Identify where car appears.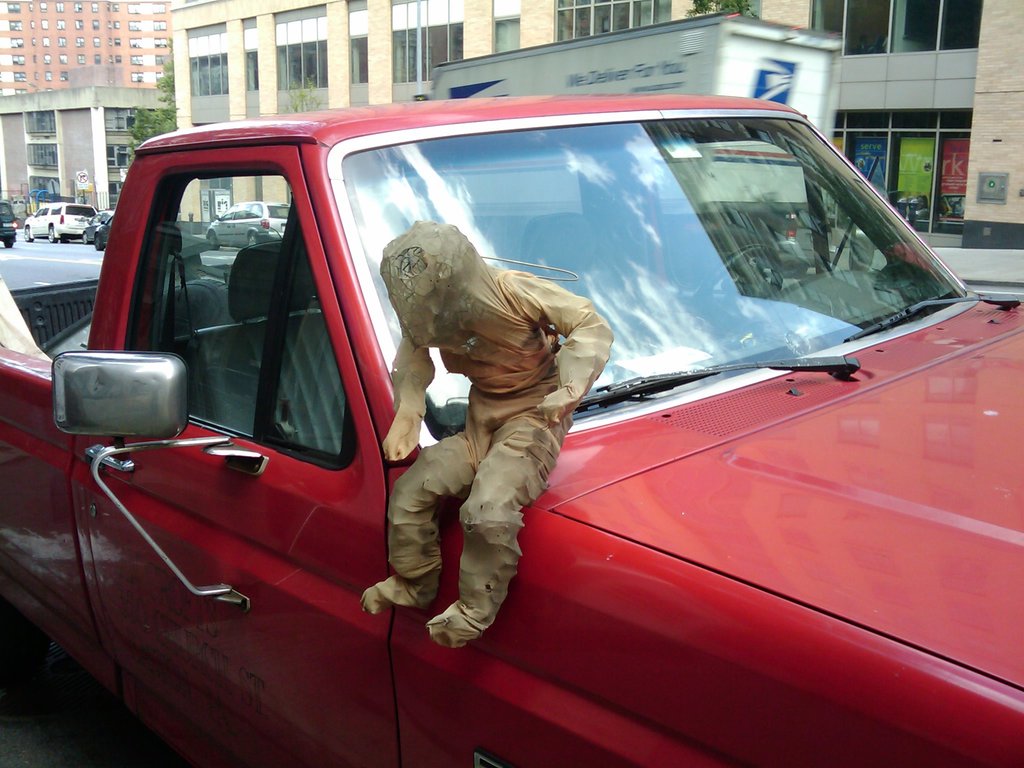
Appears at pyautogui.locateOnScreen(80, 209, 112, 243).
